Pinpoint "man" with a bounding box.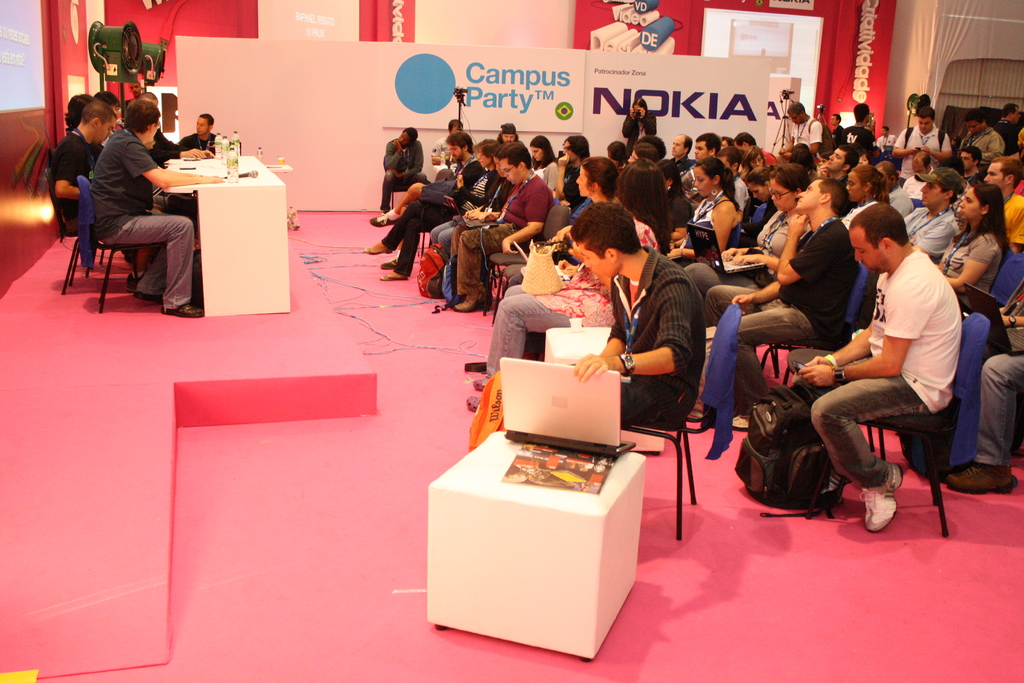
bbox(380, 126, 428, 215).
